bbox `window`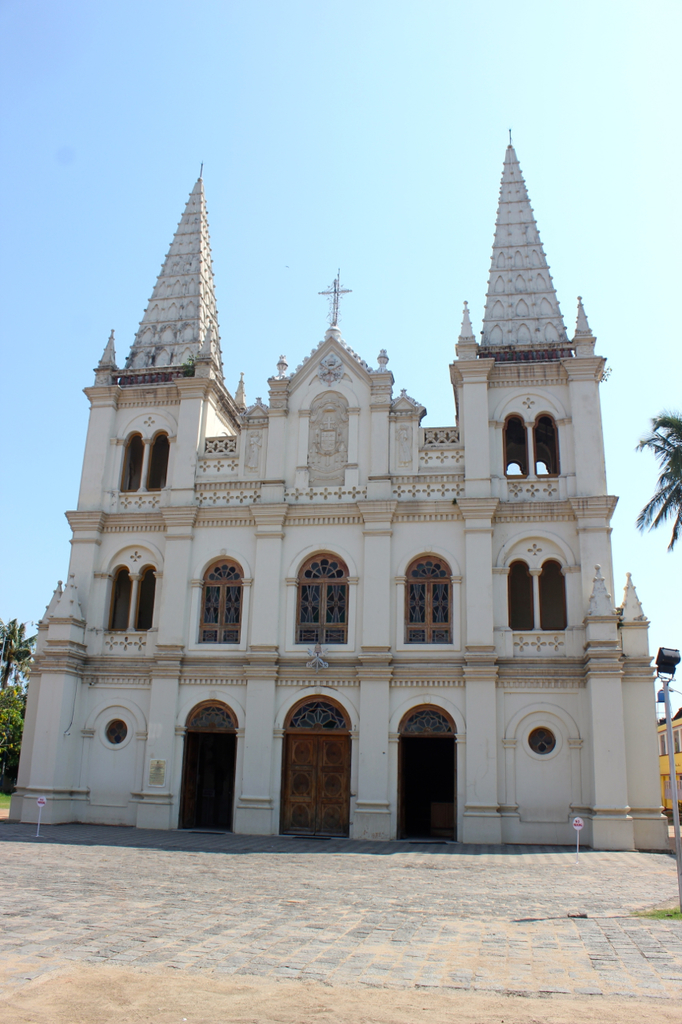
l=293, t=538, r=365, b=654
